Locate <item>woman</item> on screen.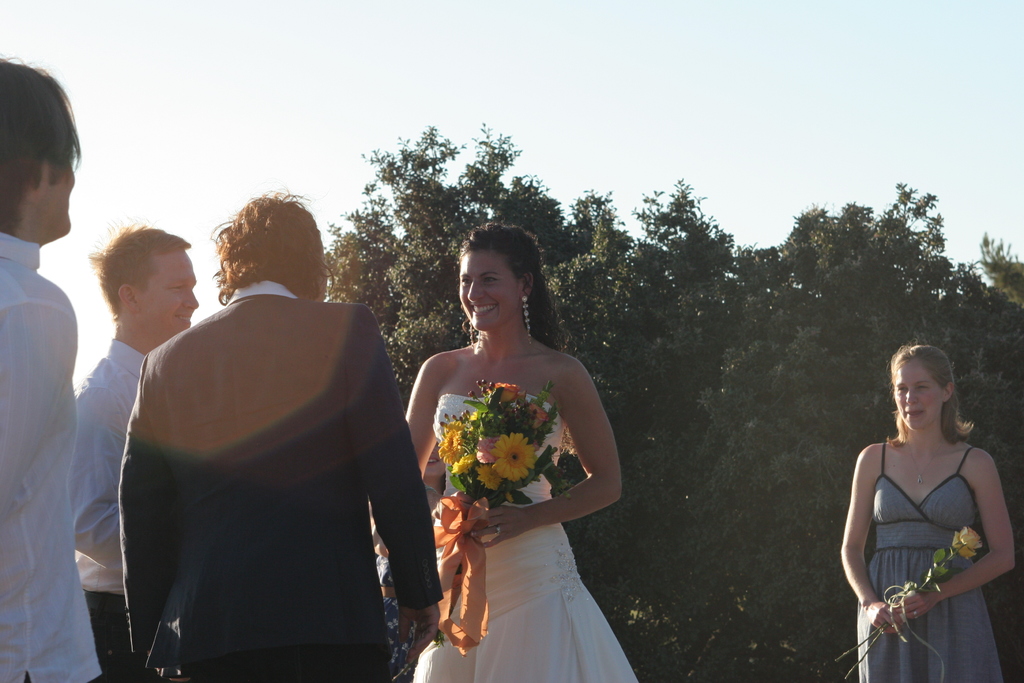
On screen at x1=362, y1=223, x2=641, y2=682.
